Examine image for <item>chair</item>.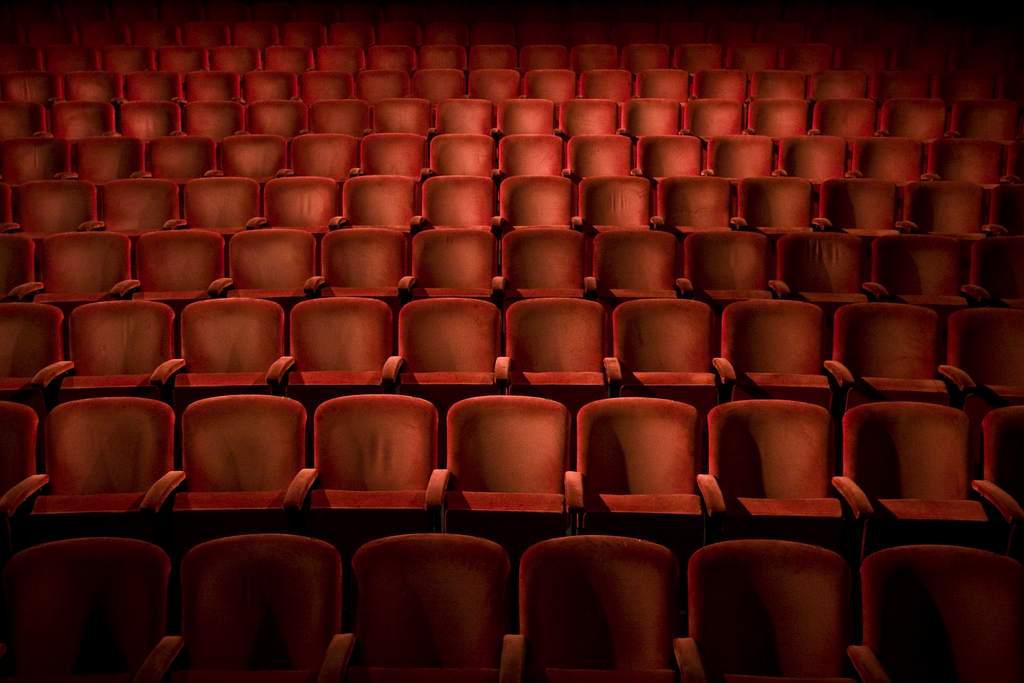
Examination result: 829,303,963,400.
